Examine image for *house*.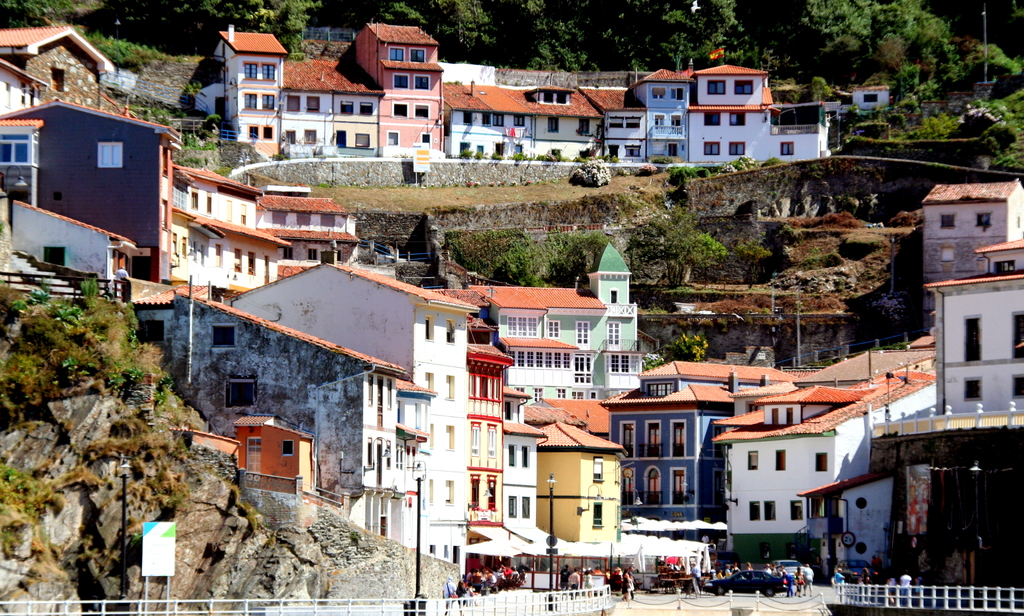
Examination result: x1=0 y1=102 x2=188 y2=283.
